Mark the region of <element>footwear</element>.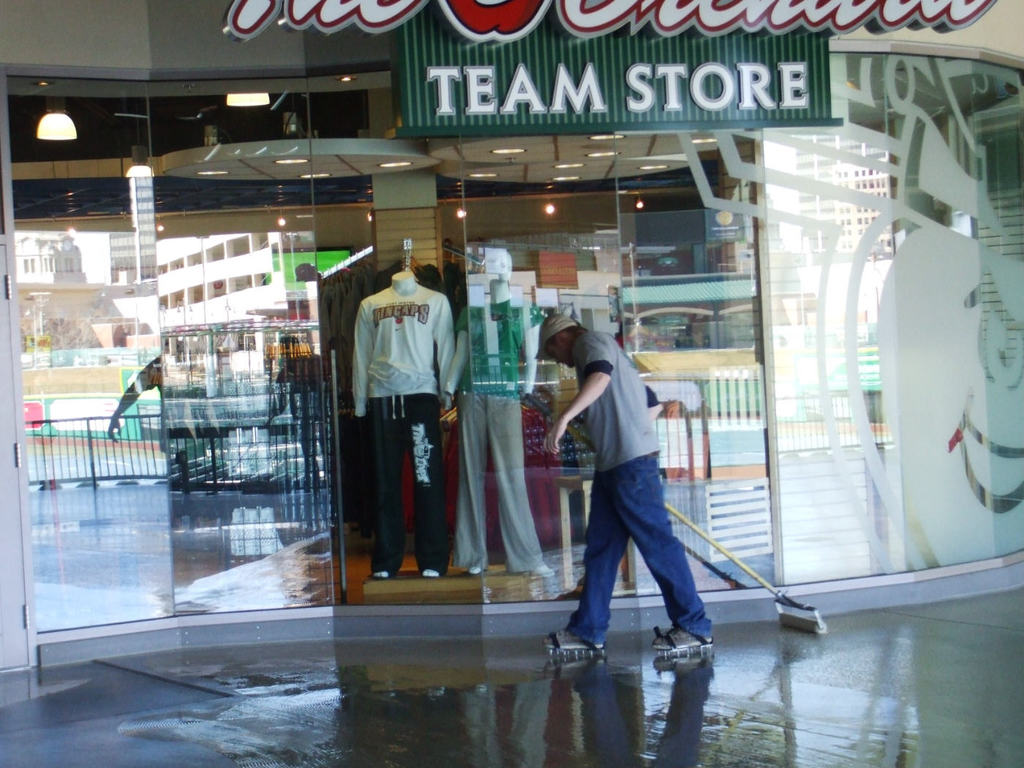
Region: <box>652,623,719,654</box>.
